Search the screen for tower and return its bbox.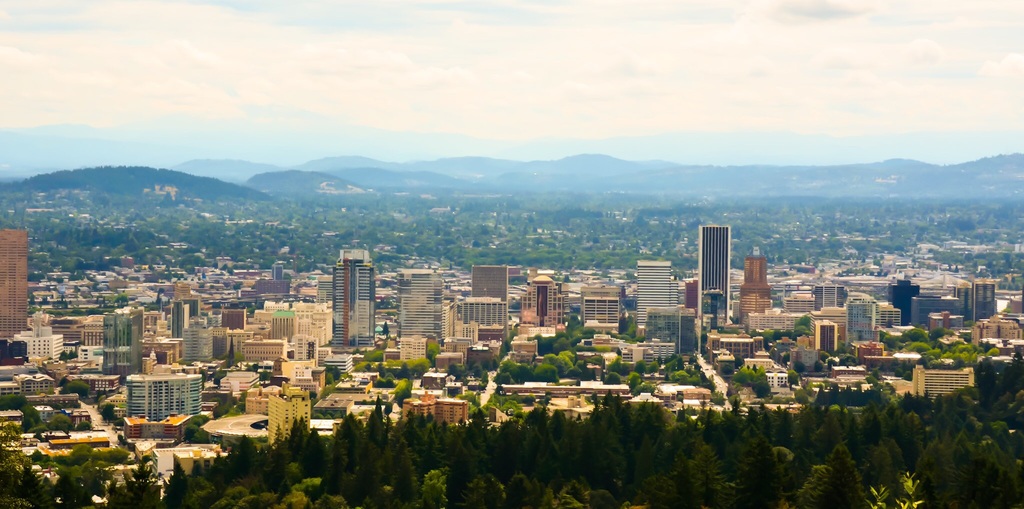
Found: box=[468, 259, 511, 300].
